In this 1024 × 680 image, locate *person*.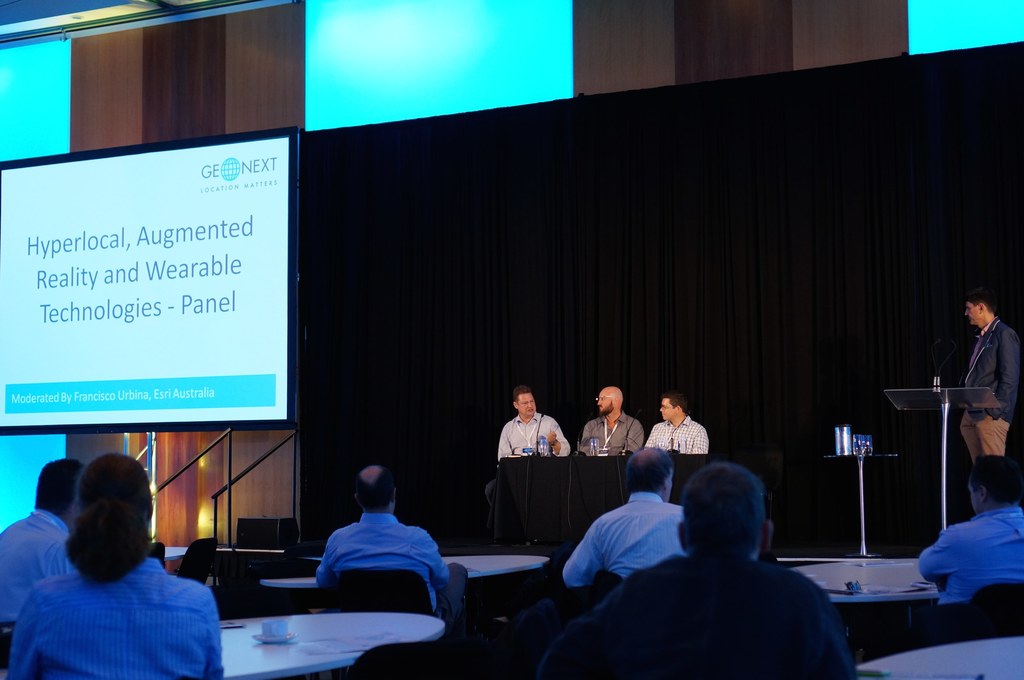
Bounding box: 922, 456, 1023, 612.
